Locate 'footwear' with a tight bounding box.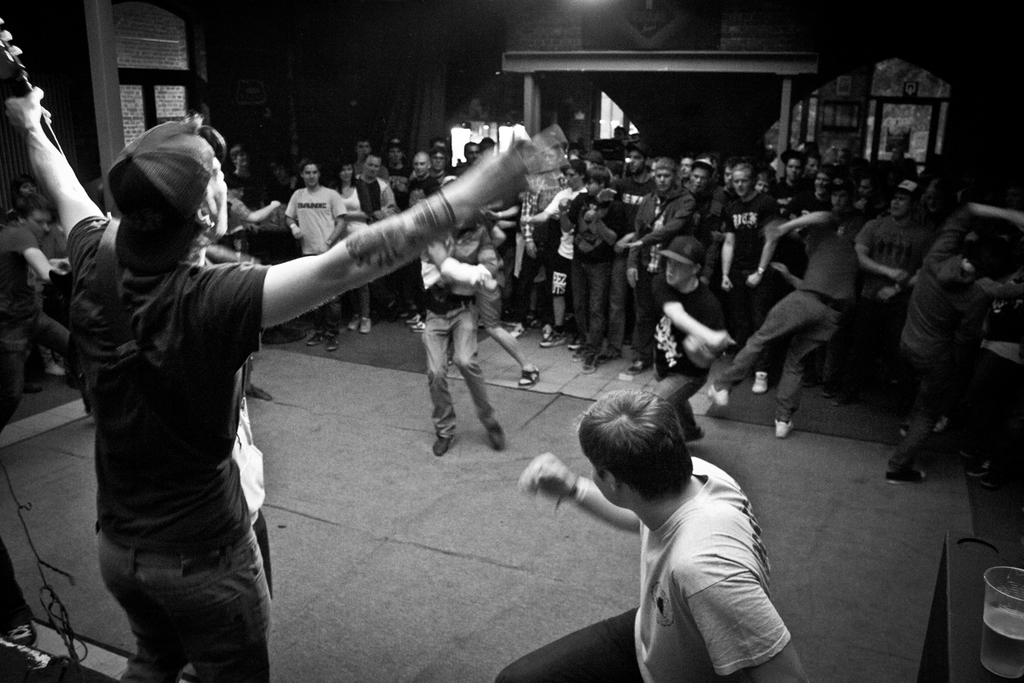
(x1=520, y1=364, x2=538, y2=384).
